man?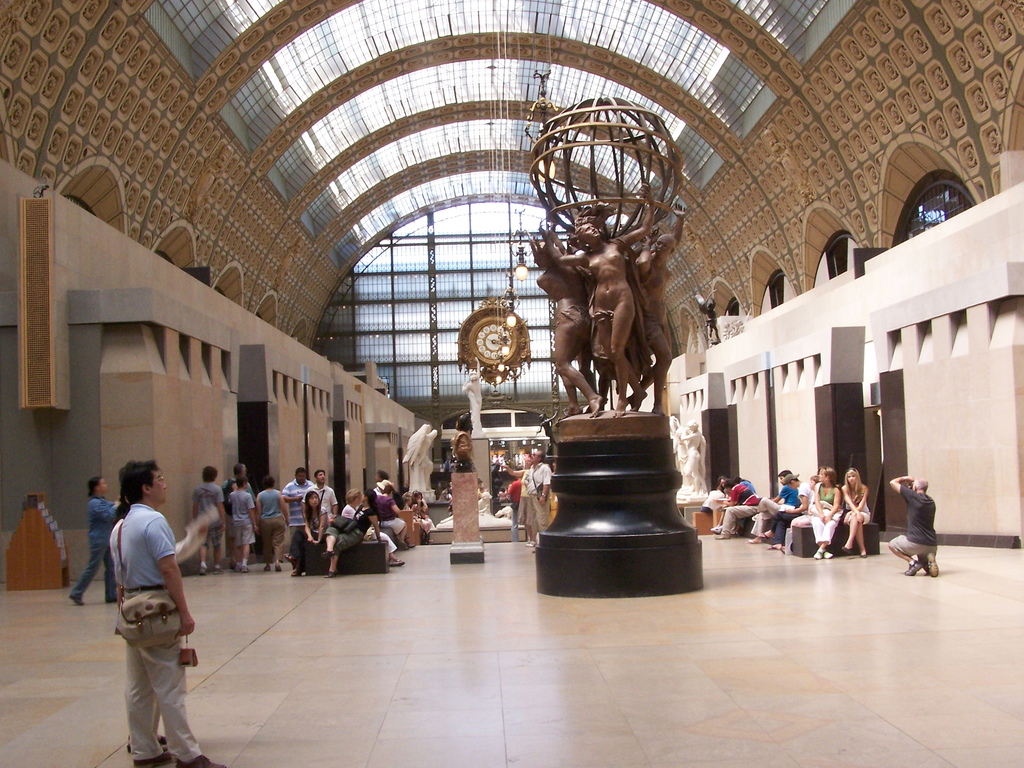
304,467,338,518
